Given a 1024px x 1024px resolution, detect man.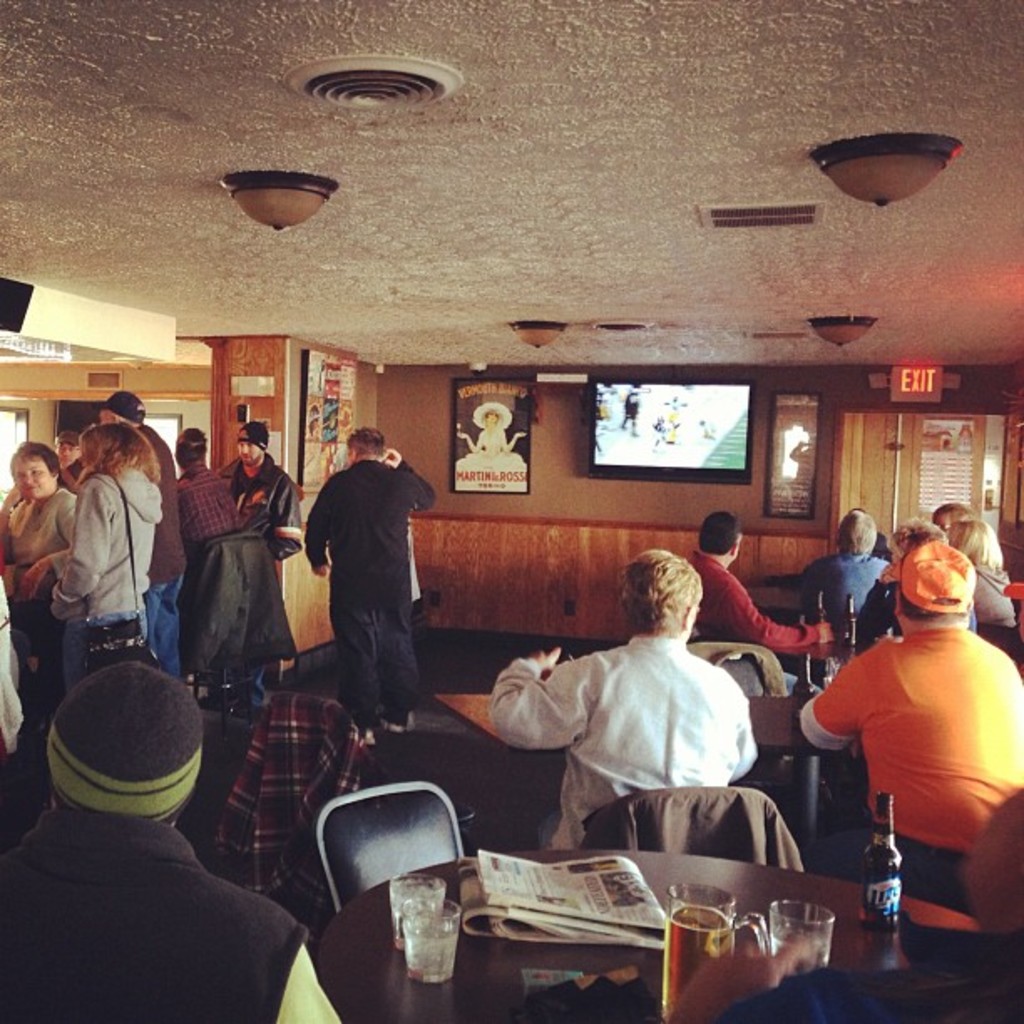
<bbox>0, 438, 92, 584</bbox>.
